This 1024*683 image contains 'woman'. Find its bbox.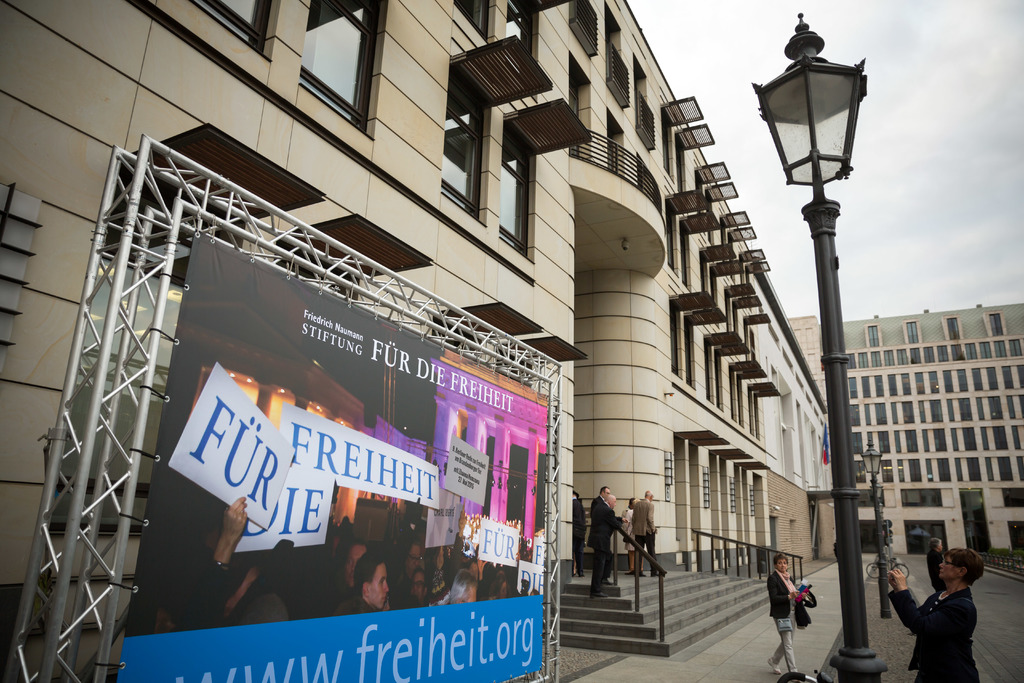
(619, 498, 640, 567).
